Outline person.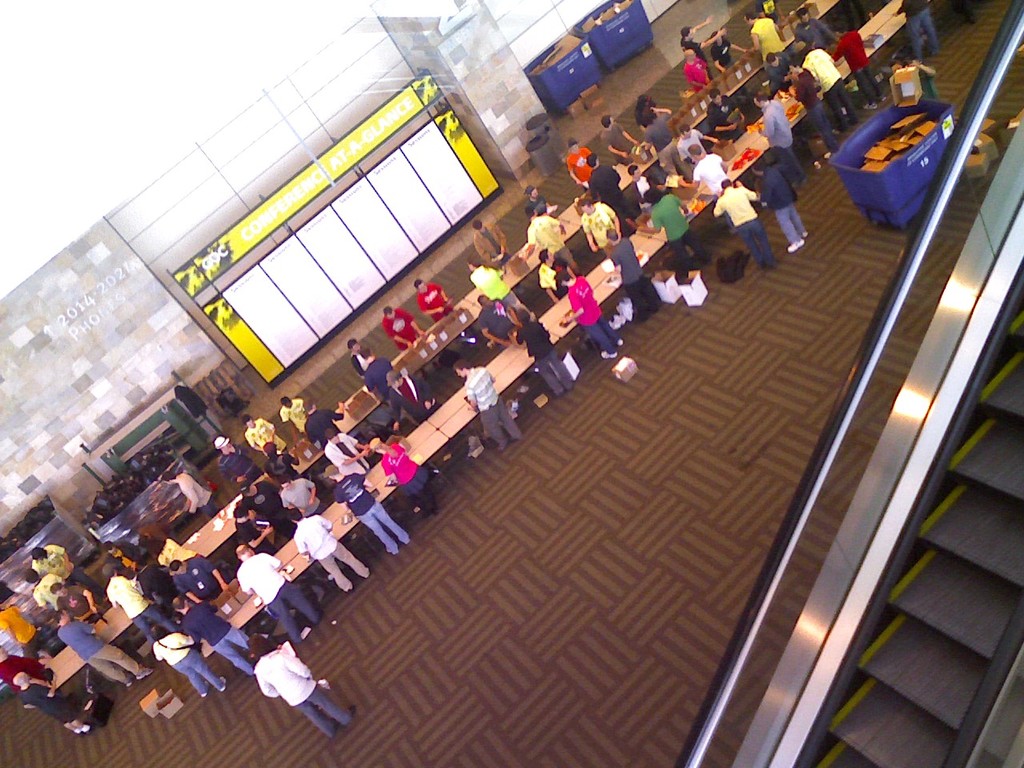
Outline: pyautogui.locateOnScreen(253, 636, 354, 737).
